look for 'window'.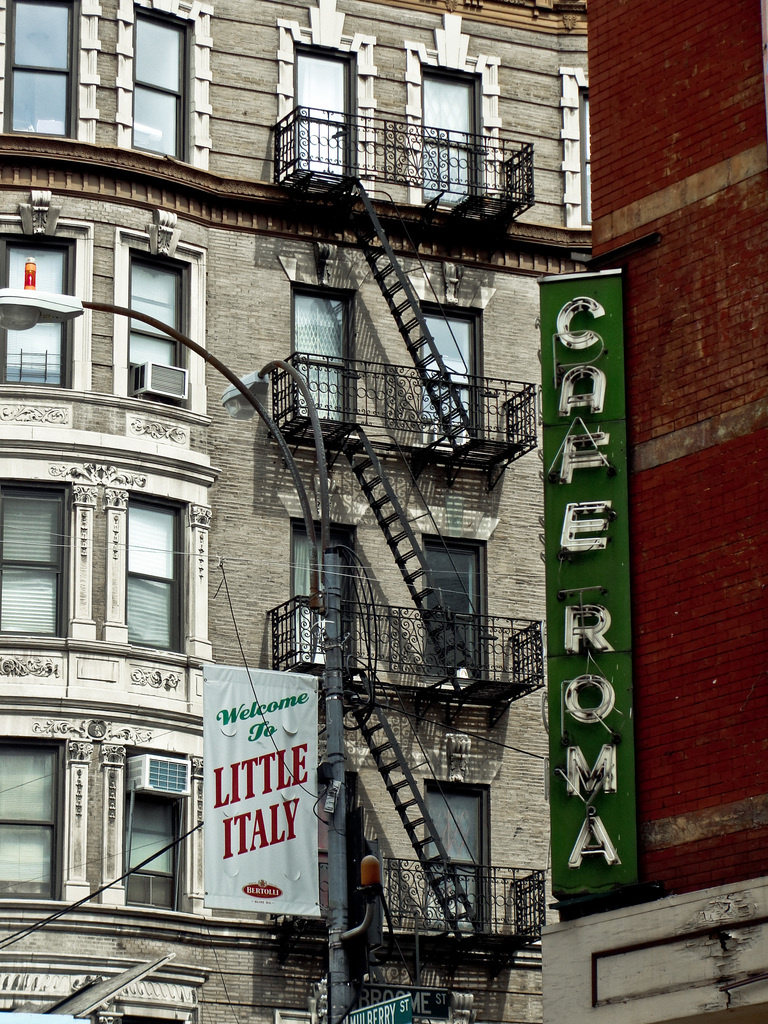
Found: 427, 781, 494, 933.
